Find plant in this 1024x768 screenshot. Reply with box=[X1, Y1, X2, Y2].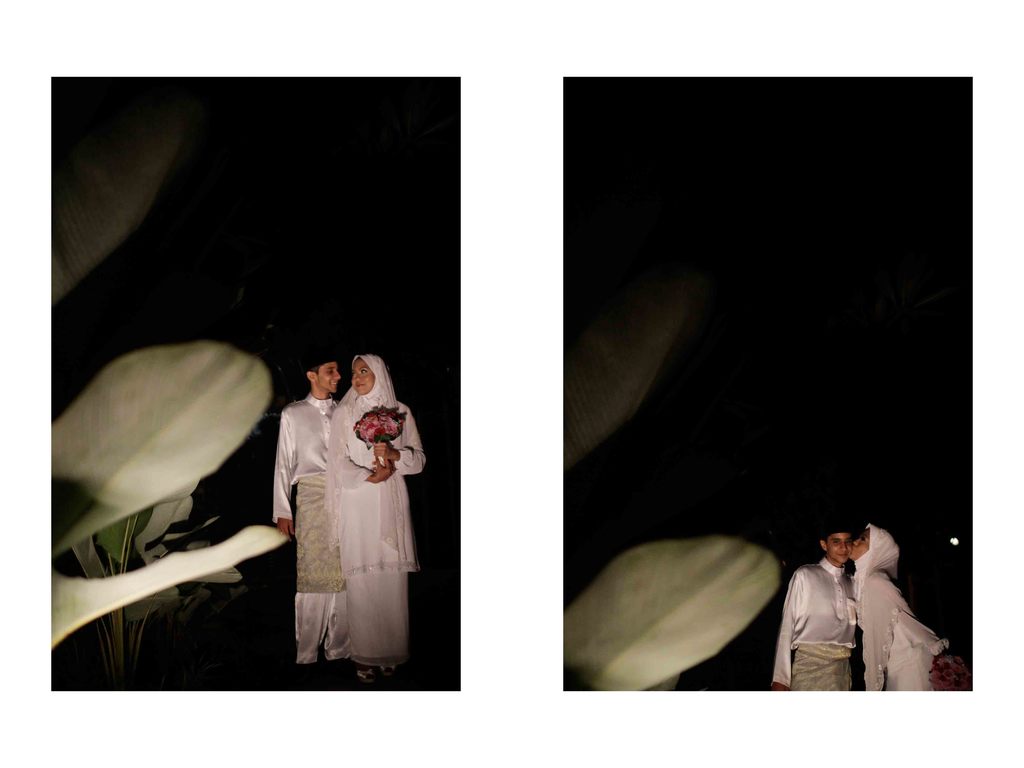
box=[59, 480, 246, 675].
